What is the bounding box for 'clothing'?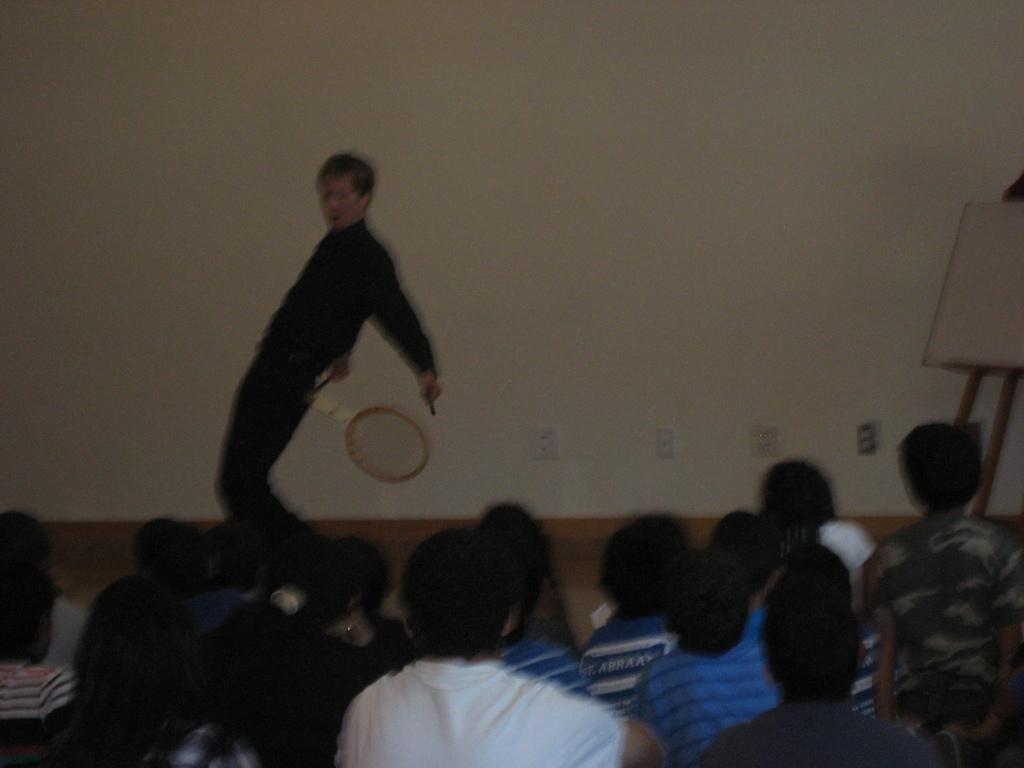
499, 611, 588, 694.
